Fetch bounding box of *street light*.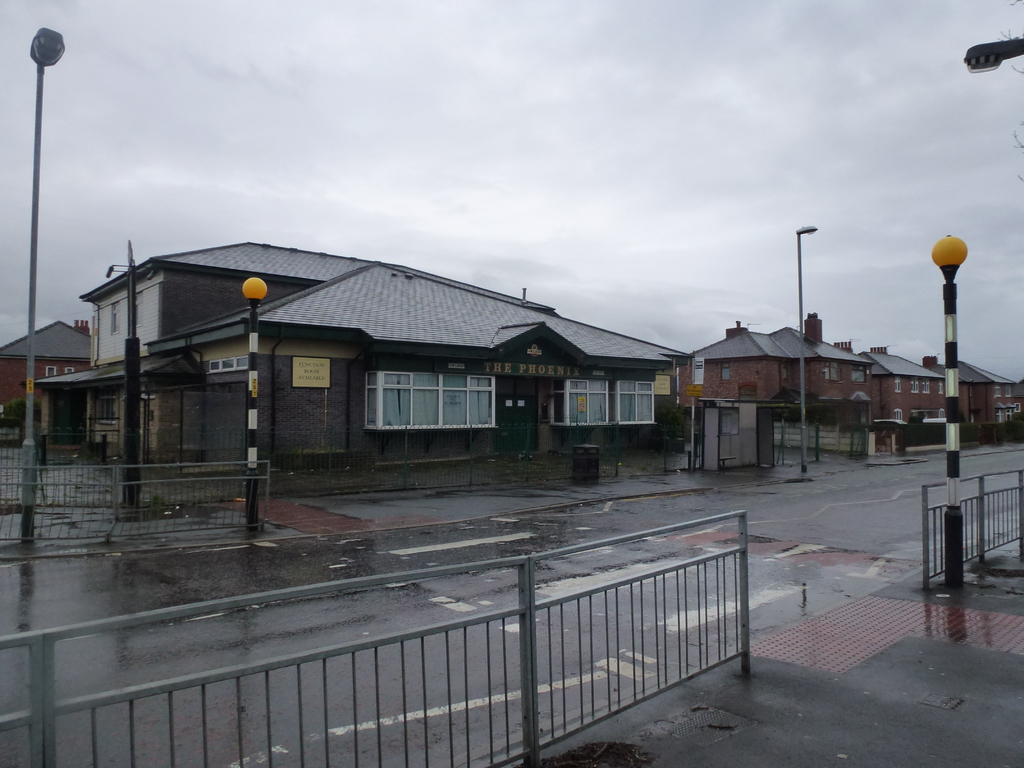
Bbox: (left=963, top=41, right=1023, bottom=71).
